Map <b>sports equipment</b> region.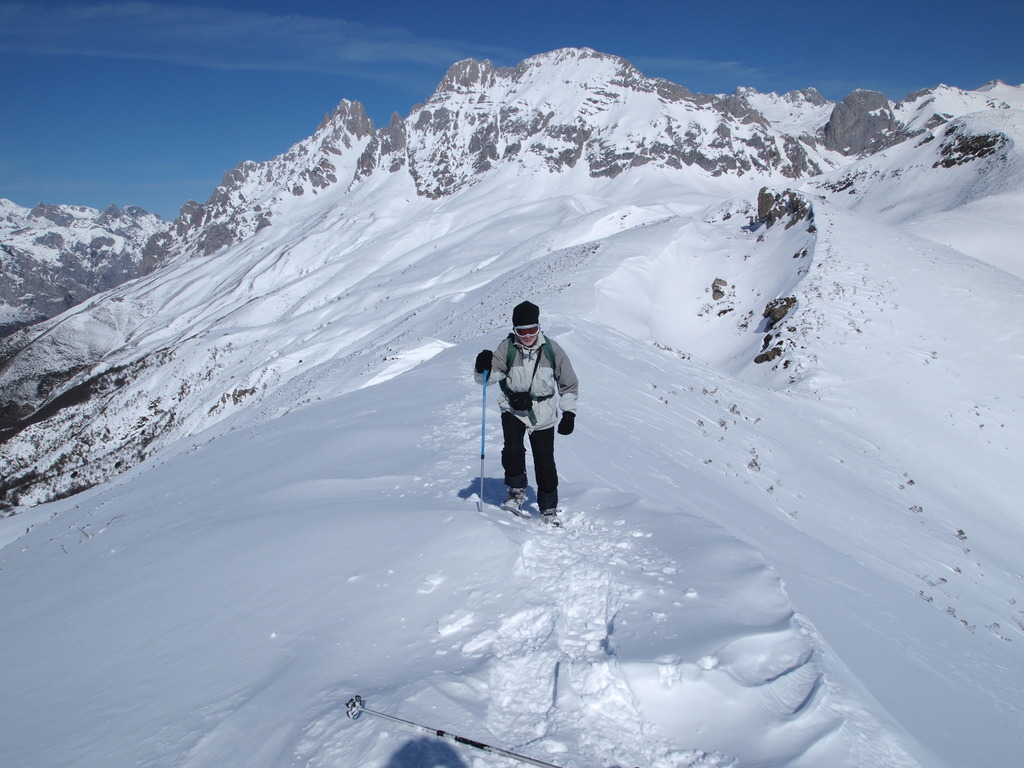
Mapped to <region>505, 298, 541, 342</region>.
